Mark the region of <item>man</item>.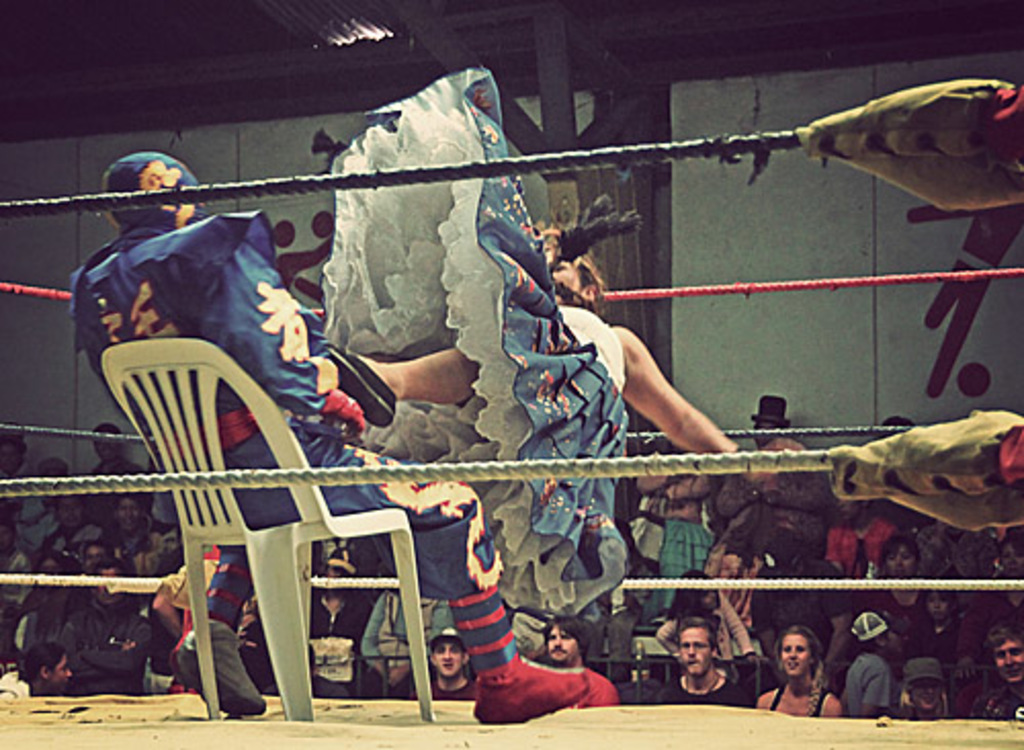
Region: select_region(61, 154, 612, 738).
